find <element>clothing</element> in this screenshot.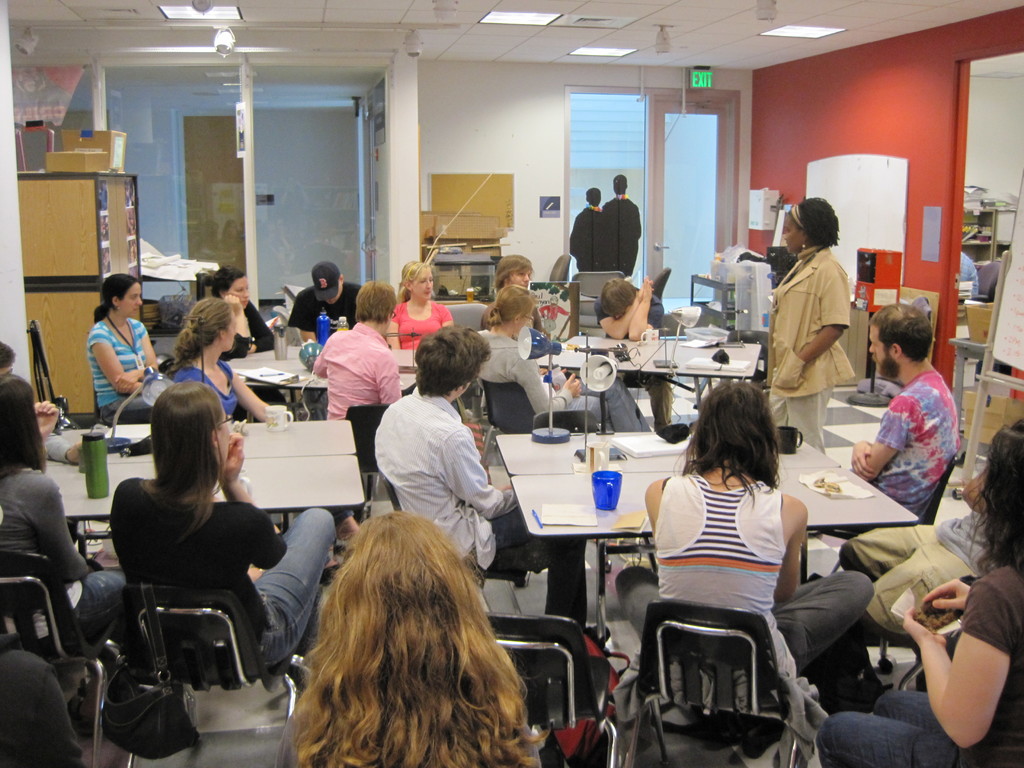
The bounding box for <element>clothing</element> is (x1=595, y1=289, x2=670, y2=431).
